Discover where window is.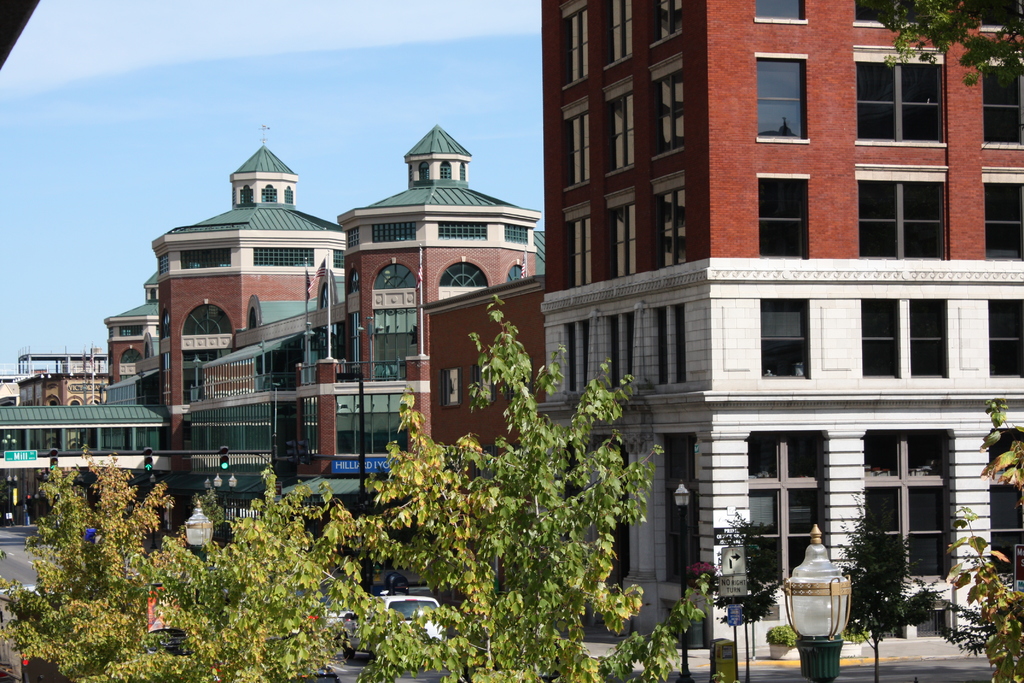
Discovered at bbox=(757, 173, 804, 253).
